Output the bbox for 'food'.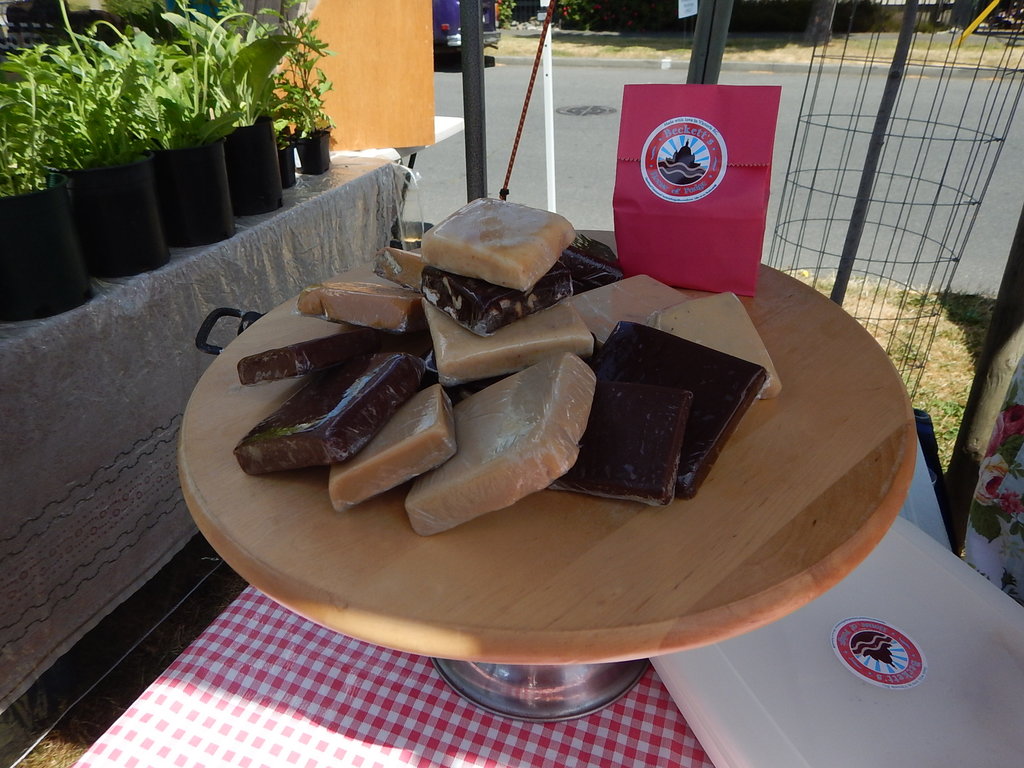
x1=433 y1=364 x2=600 y2=524.
